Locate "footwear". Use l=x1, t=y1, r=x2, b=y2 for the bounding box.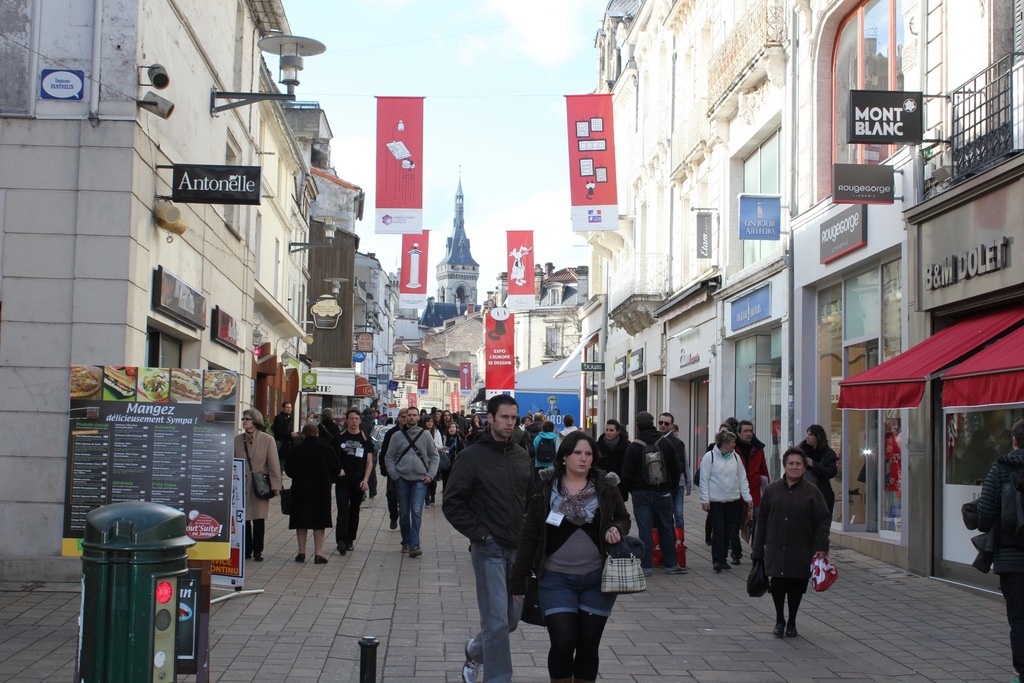
l=682, t=541, r=689, b=554.
